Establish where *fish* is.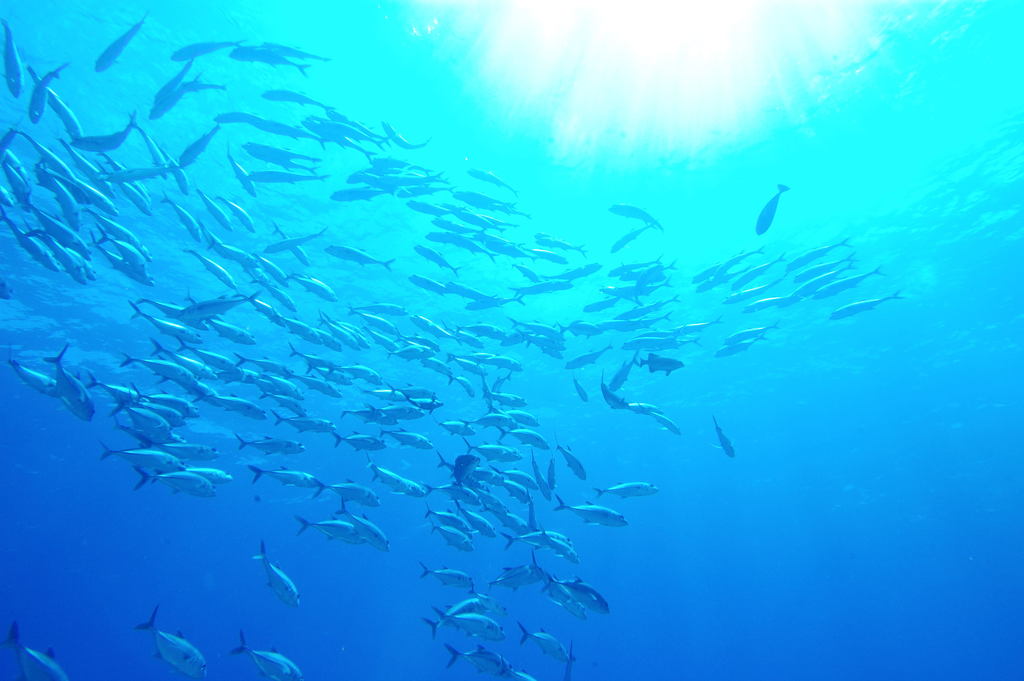
Established at (712, 413, 739, 460).
